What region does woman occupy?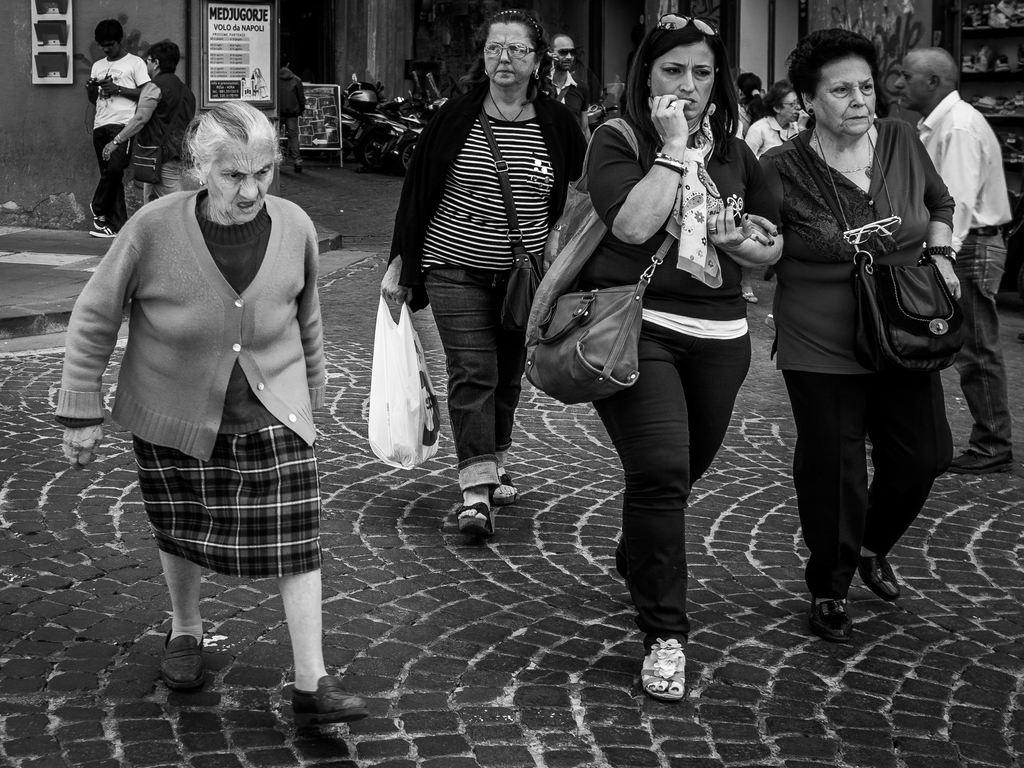
BBox(739, 22, 966, 623).
